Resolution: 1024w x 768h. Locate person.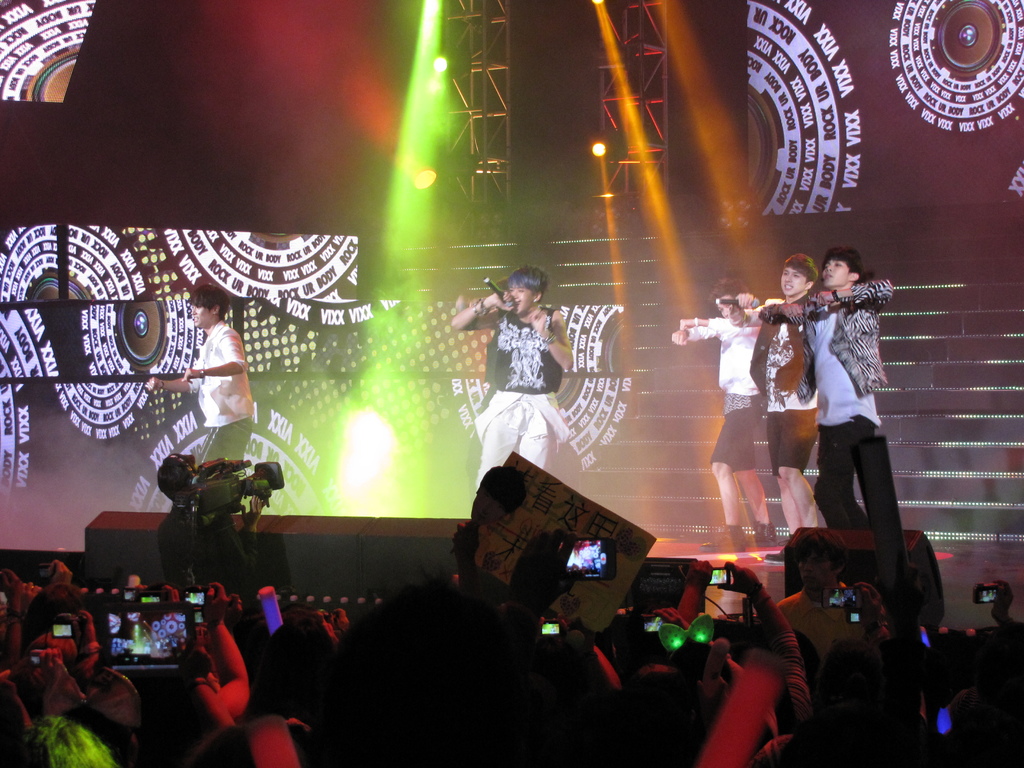
left=116, top=602, right=255, bottom=766.
